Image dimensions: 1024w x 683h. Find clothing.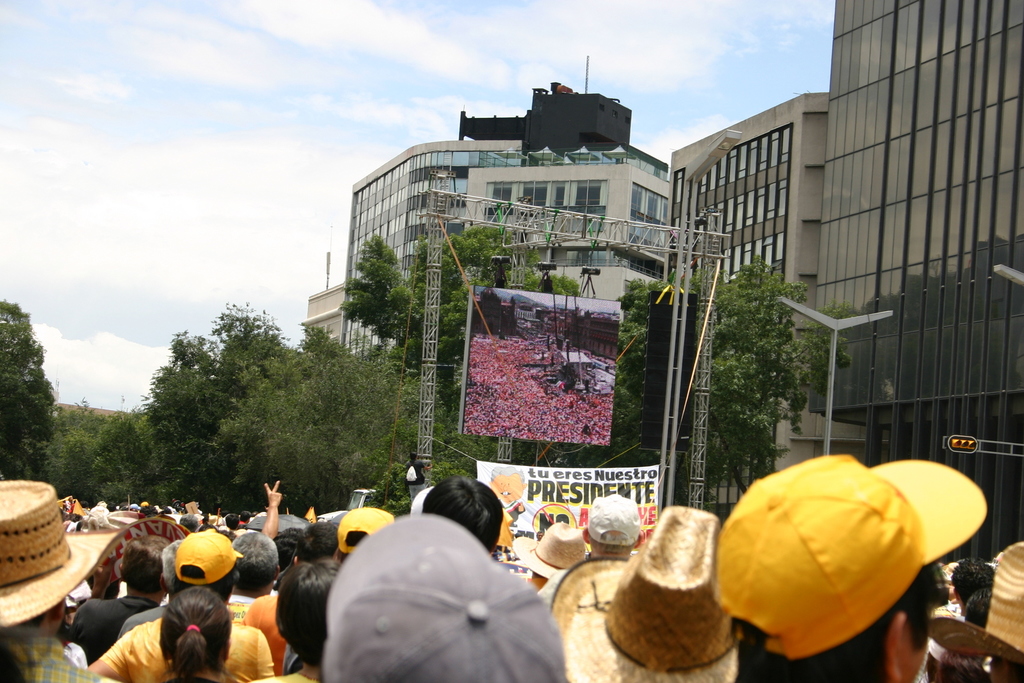
box=[90, 613, 275, 682].
